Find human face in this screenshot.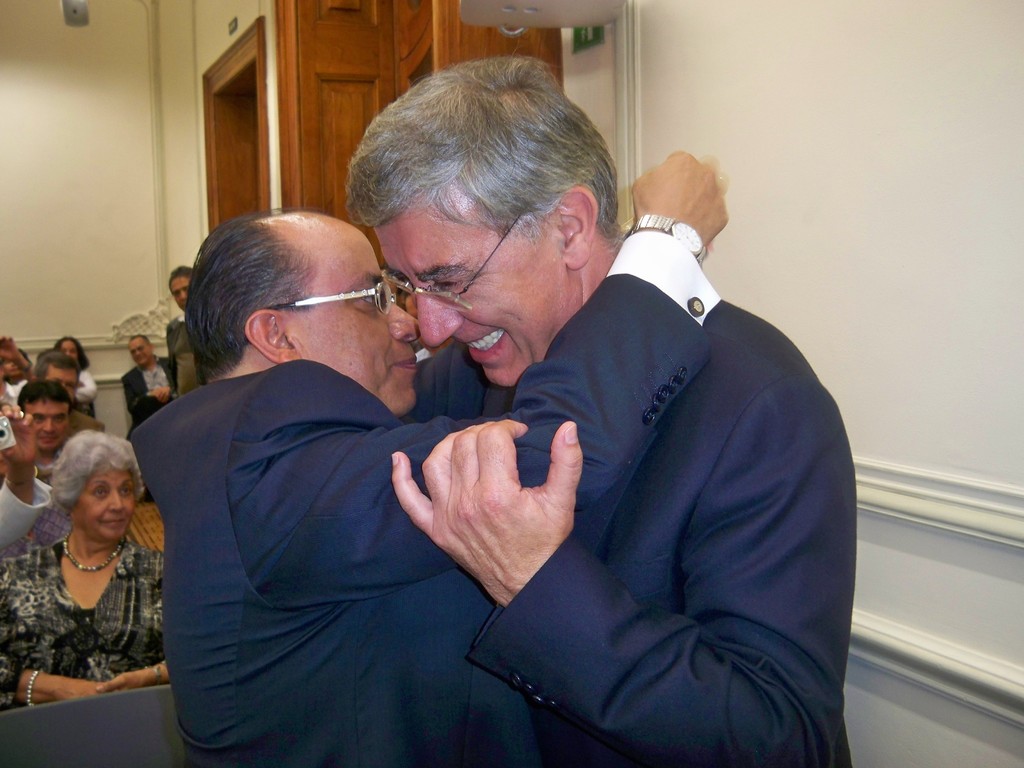
The bounding box for human face is region(291, 220, 420, 414).
